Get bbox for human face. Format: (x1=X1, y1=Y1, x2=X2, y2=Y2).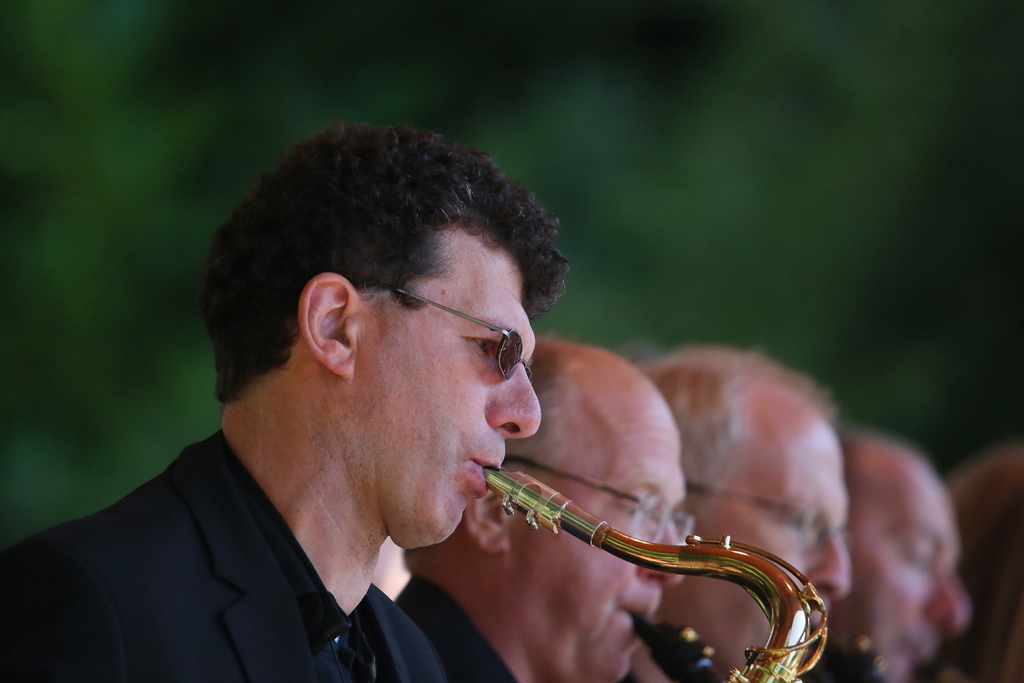
(x1=508, y1=375, x2=695, y2=682).
